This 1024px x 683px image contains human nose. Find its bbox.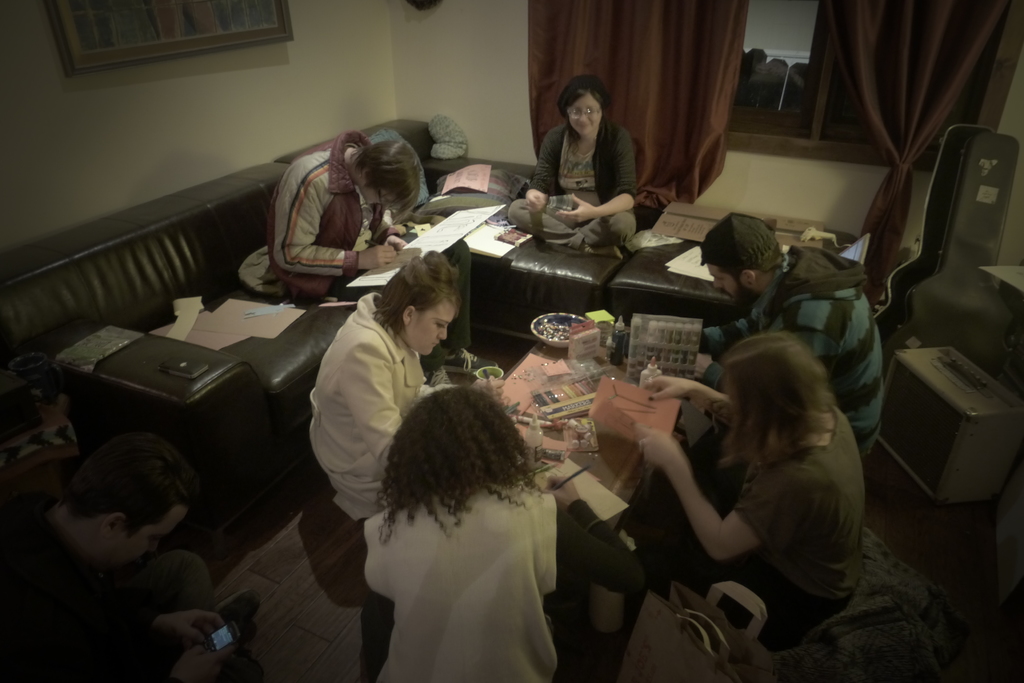
714:278:723:289.
